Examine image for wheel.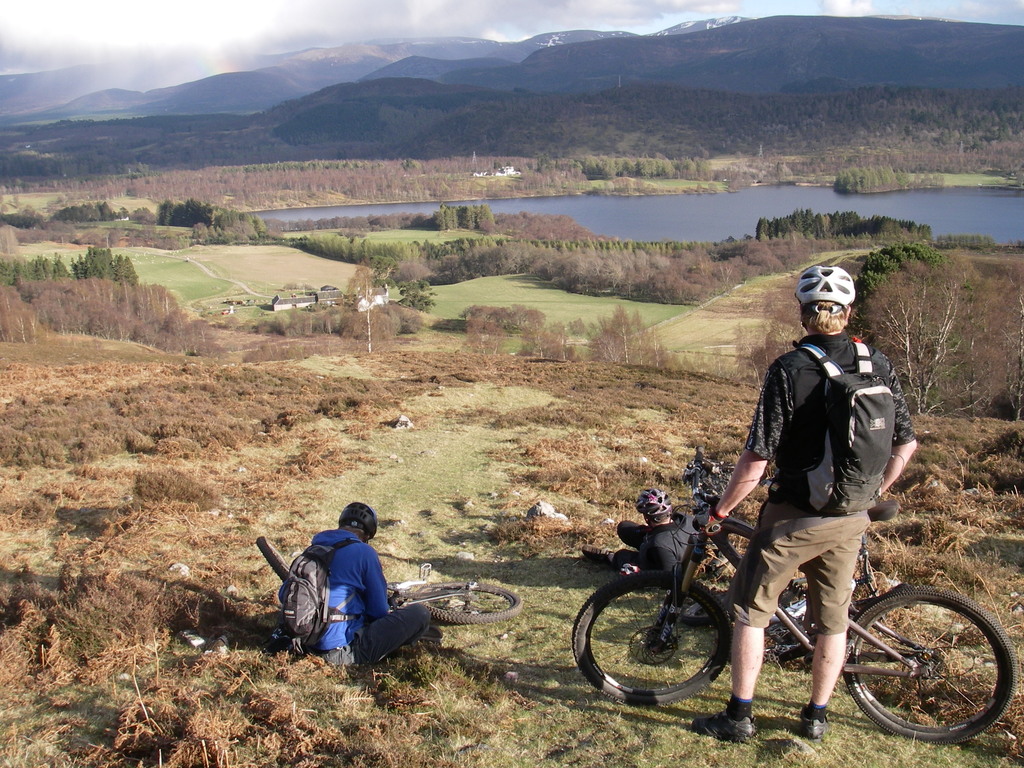
Examination result: 255/536/288/581.
